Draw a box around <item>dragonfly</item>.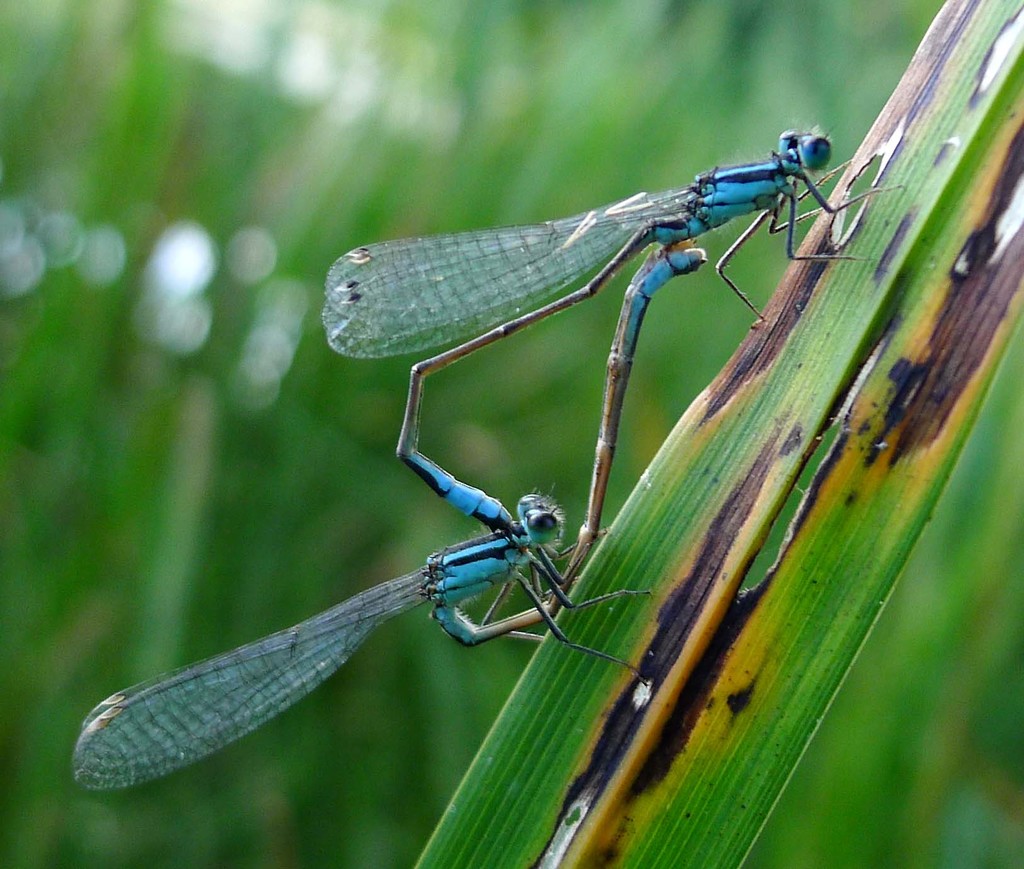
x1=312 y1=128 x2=902 y2=652.
